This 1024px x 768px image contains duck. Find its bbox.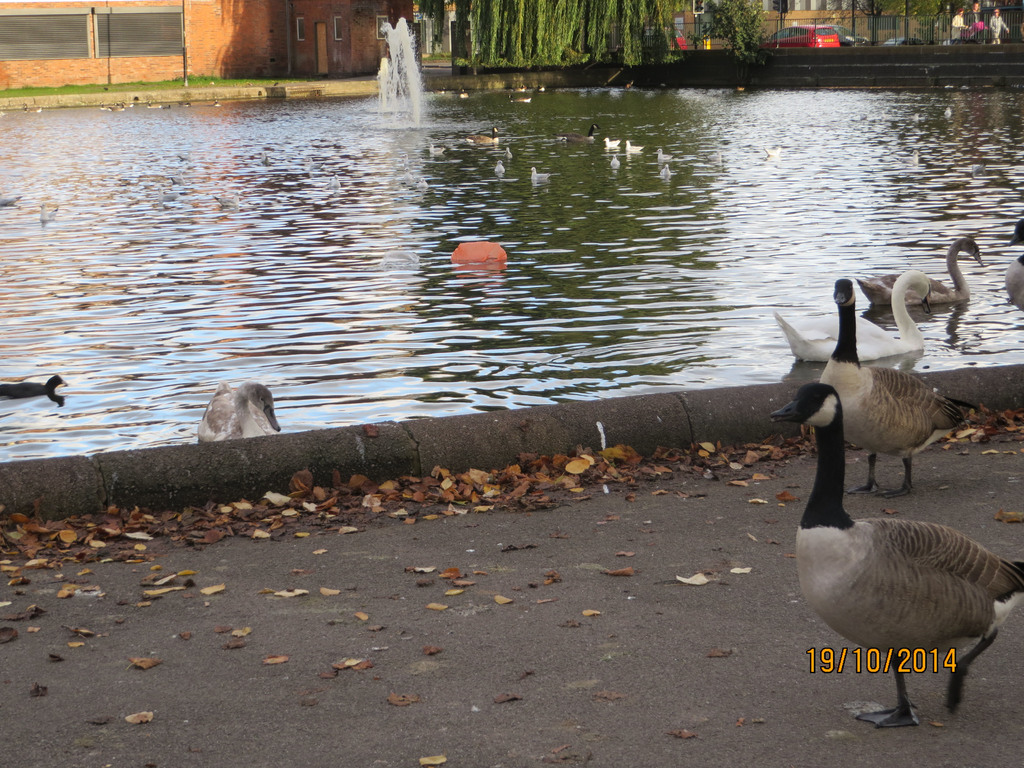
rect(819, 275, 964, 501).
